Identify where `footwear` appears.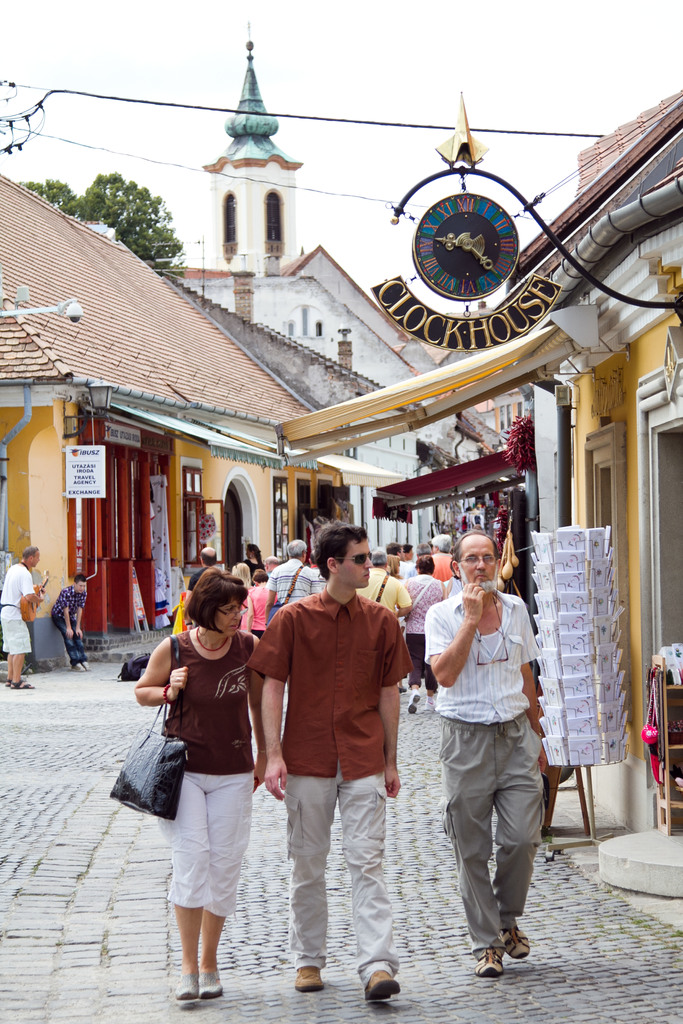
Appears at bbox(293, 963, 324, 989).
